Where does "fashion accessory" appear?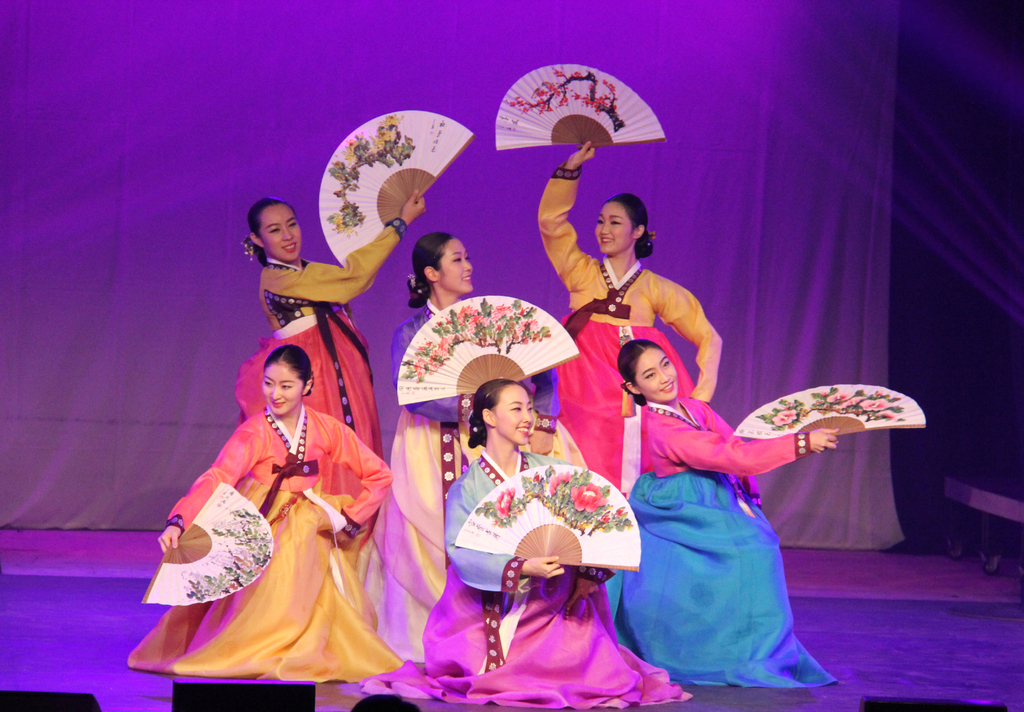
Appears at (247, 241, 253, 260).
